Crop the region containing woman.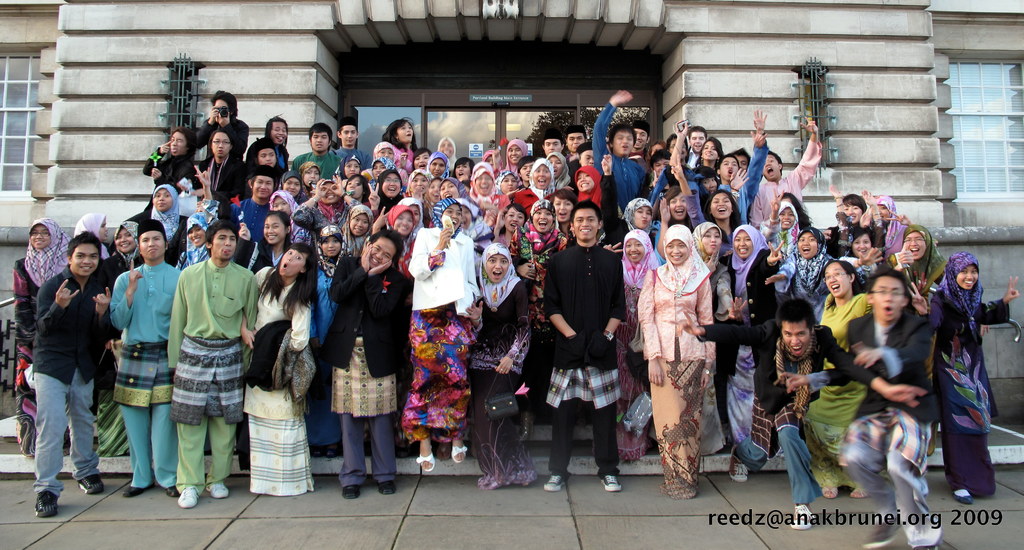
Crop region: x1=326 y1=213 x2=352 y2=265.
